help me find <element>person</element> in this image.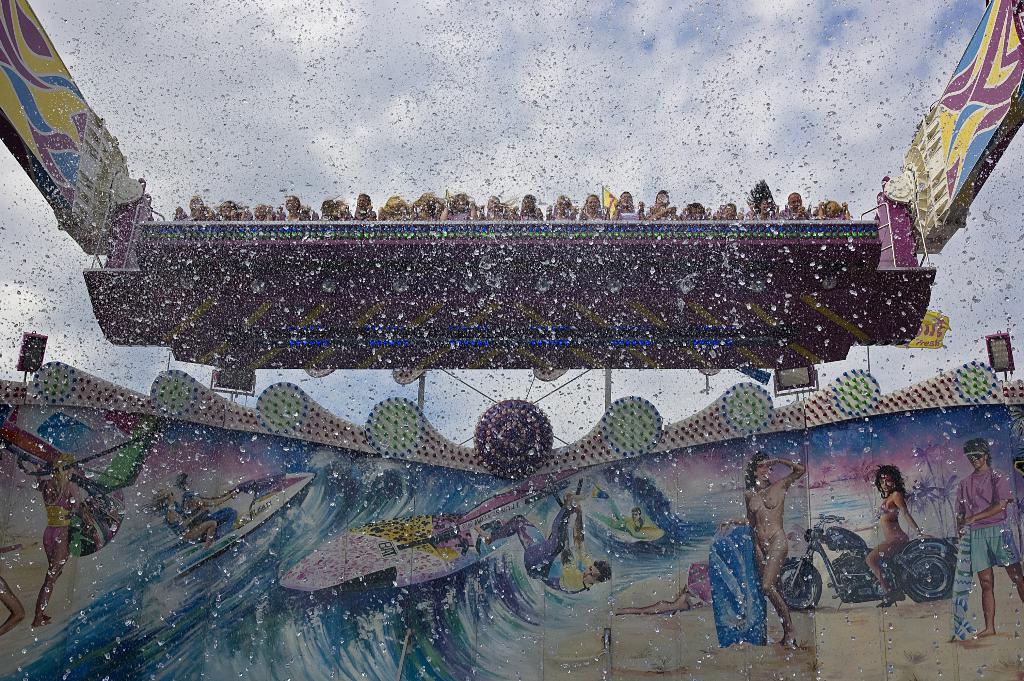
Found it: {"x1": 715, "y1": 454, "x2": 808, "y2": 650}.
